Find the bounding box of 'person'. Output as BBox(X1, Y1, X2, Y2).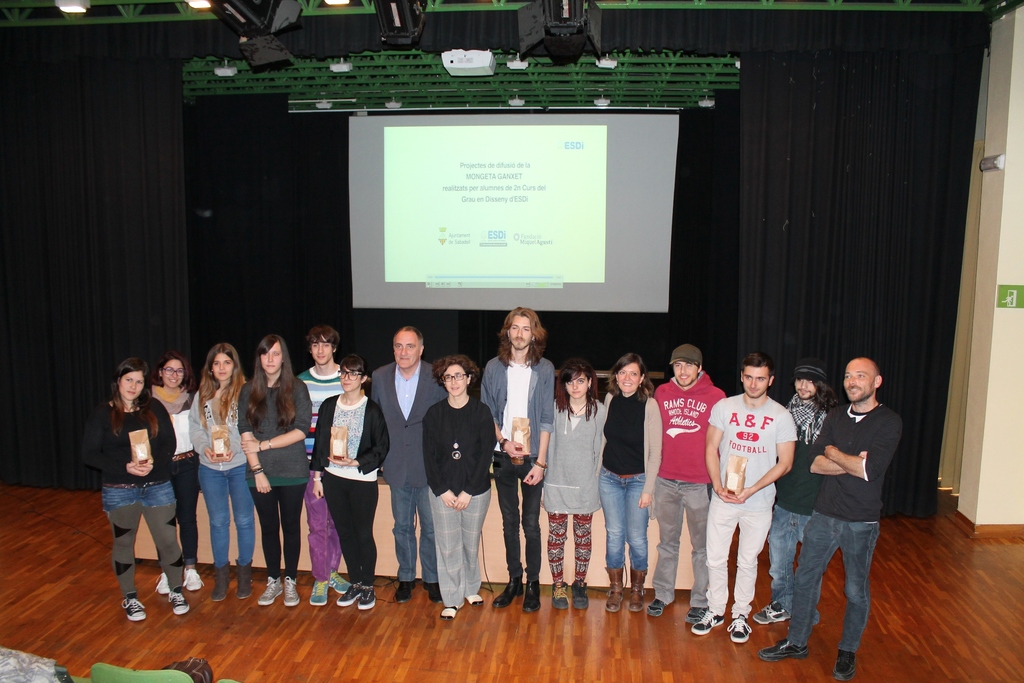
BBox(753, 368, 821, 621).
